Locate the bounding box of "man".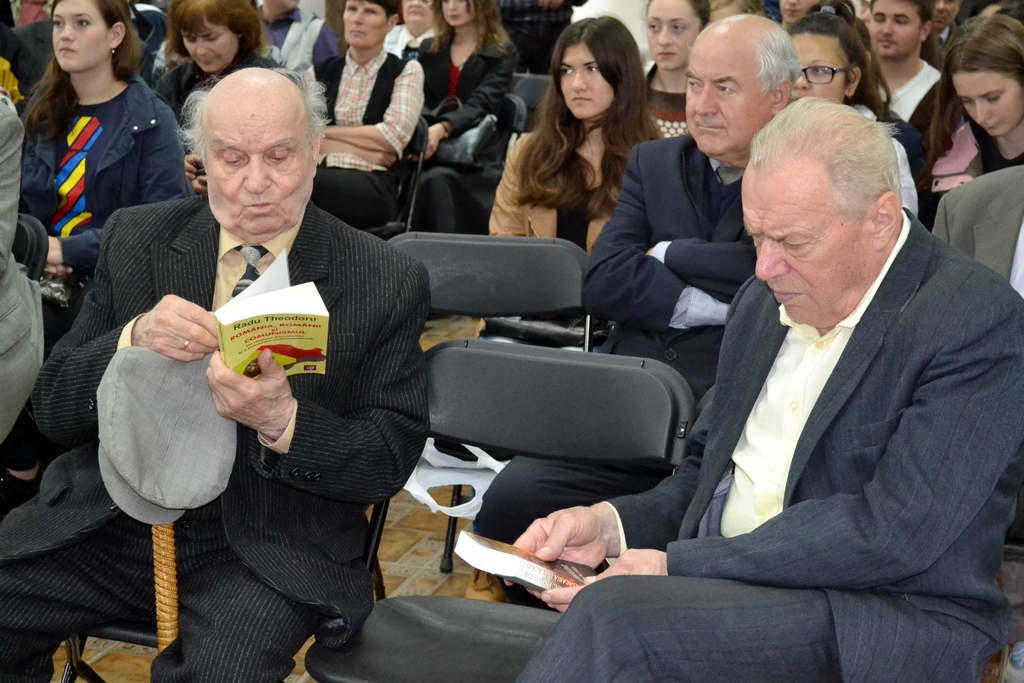
Bounding box: crop(865, 0, 947, 146).
